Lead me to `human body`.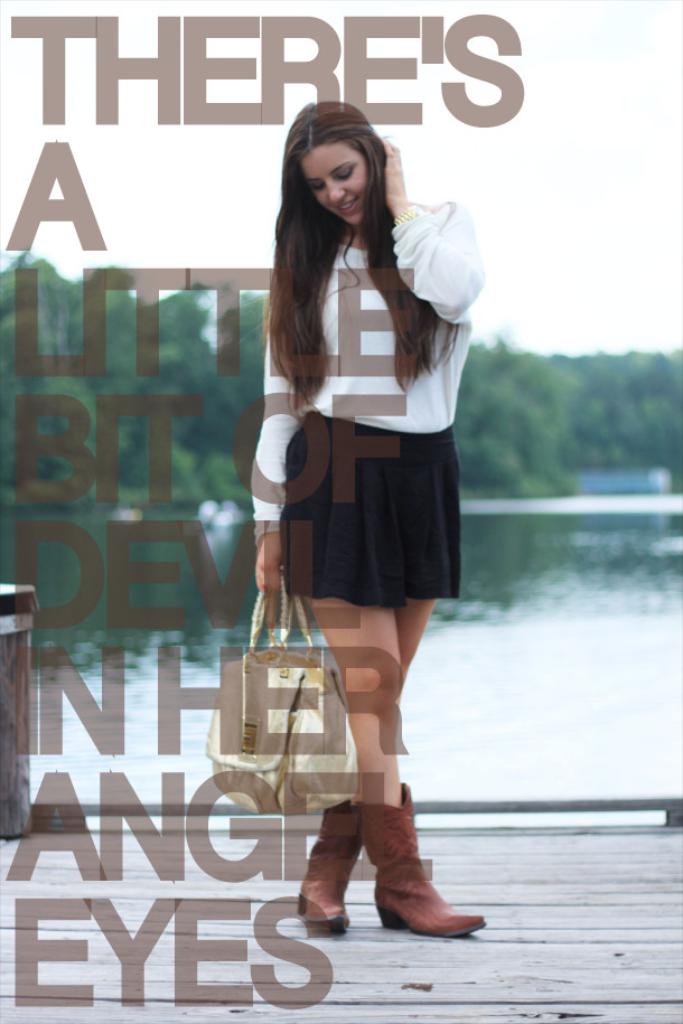
Lead to bbox=[233, 93, 506, 918].
